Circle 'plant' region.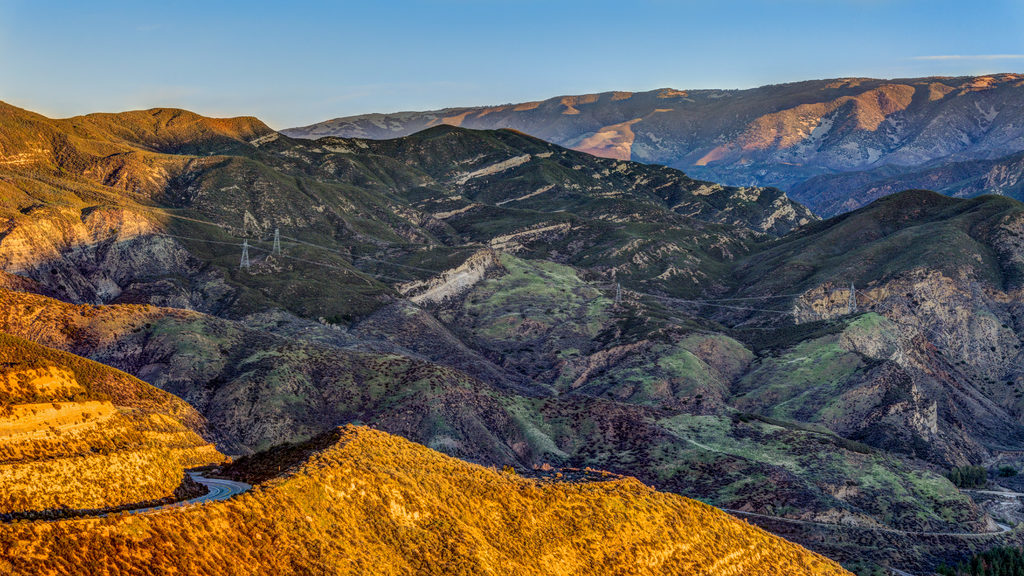
Region: (49, 403, 60, 409).
